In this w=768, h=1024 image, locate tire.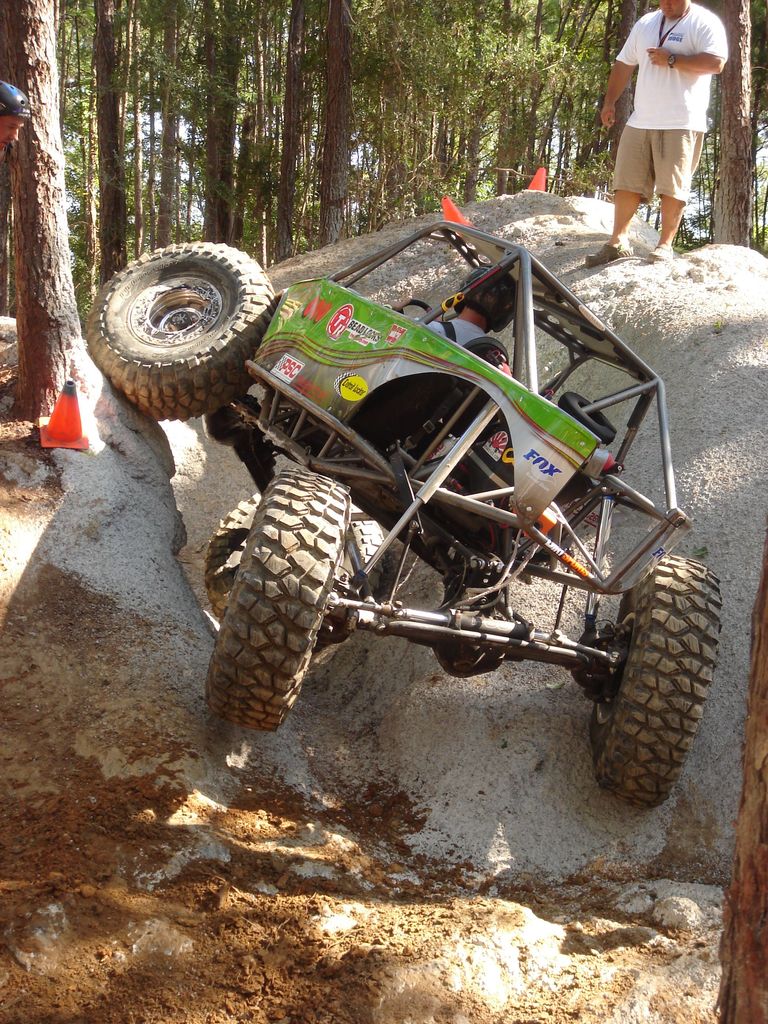
Bounding box: <box>86,244,276,420</box>.
